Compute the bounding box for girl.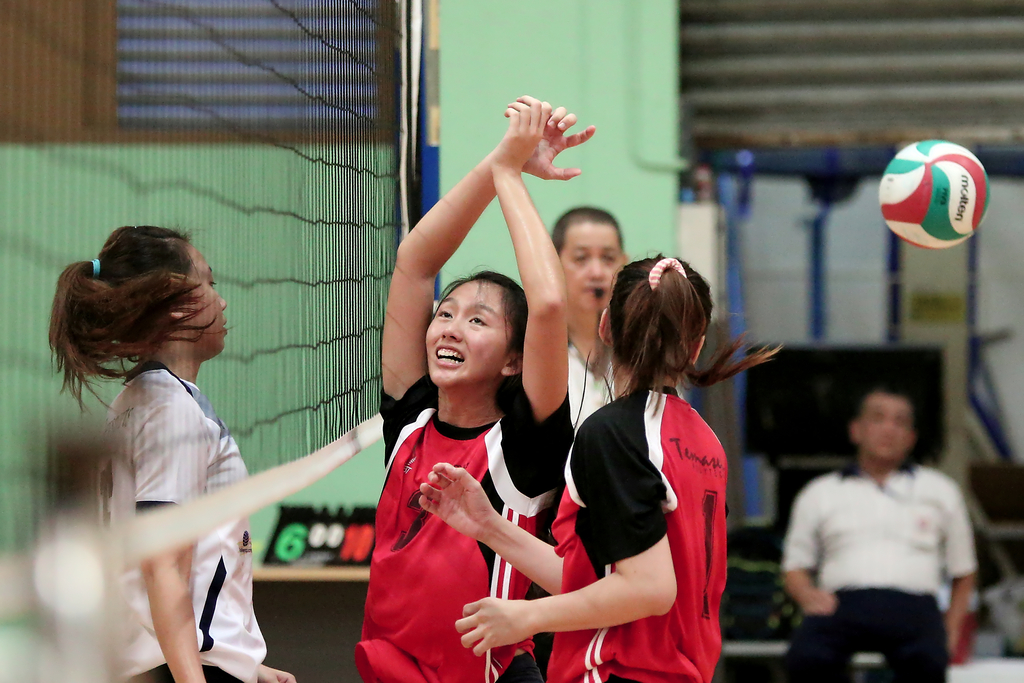
crop(351, 89, 594, 682).
